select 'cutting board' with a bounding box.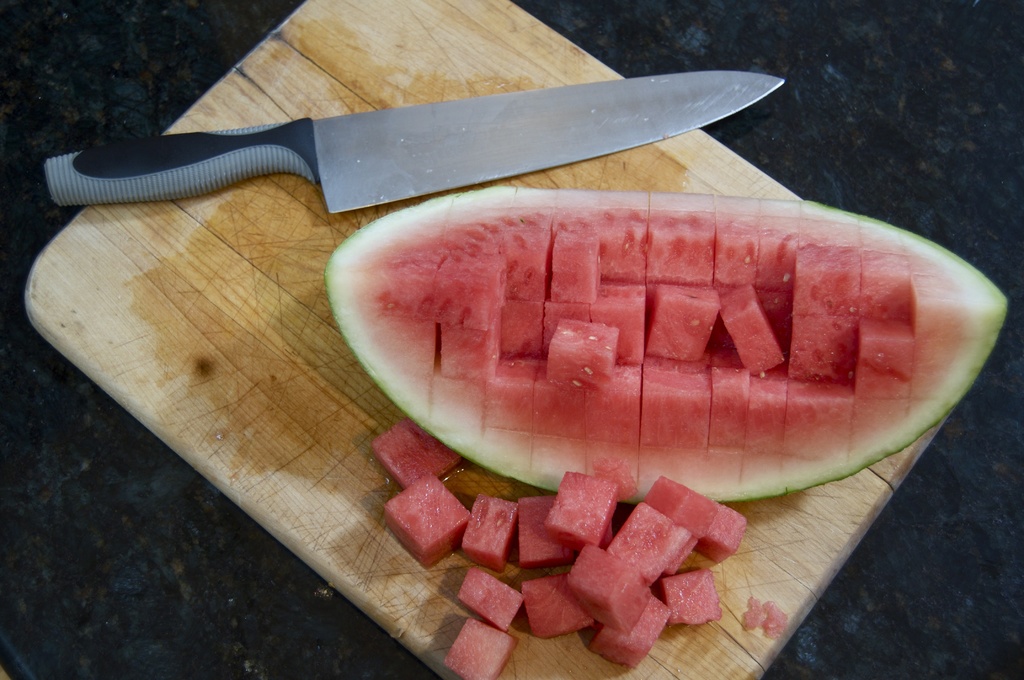
25, 0, 945, 679.
